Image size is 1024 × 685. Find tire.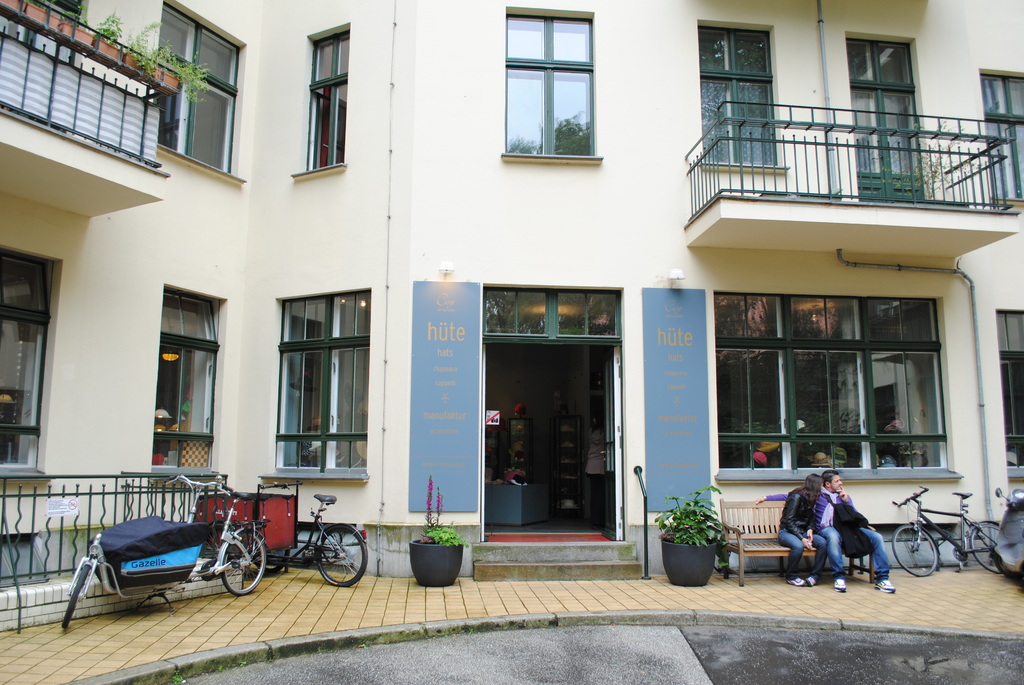
972/523/1007/574.
